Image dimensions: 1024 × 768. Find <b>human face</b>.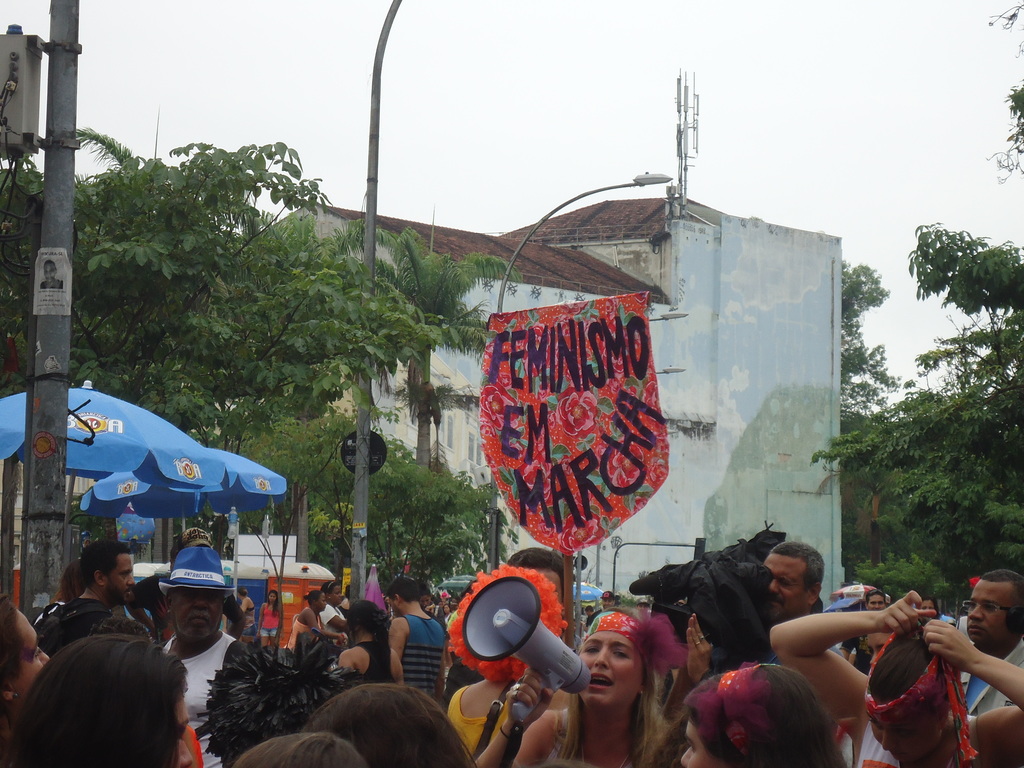
BBox(108, 556, 134, 601).
